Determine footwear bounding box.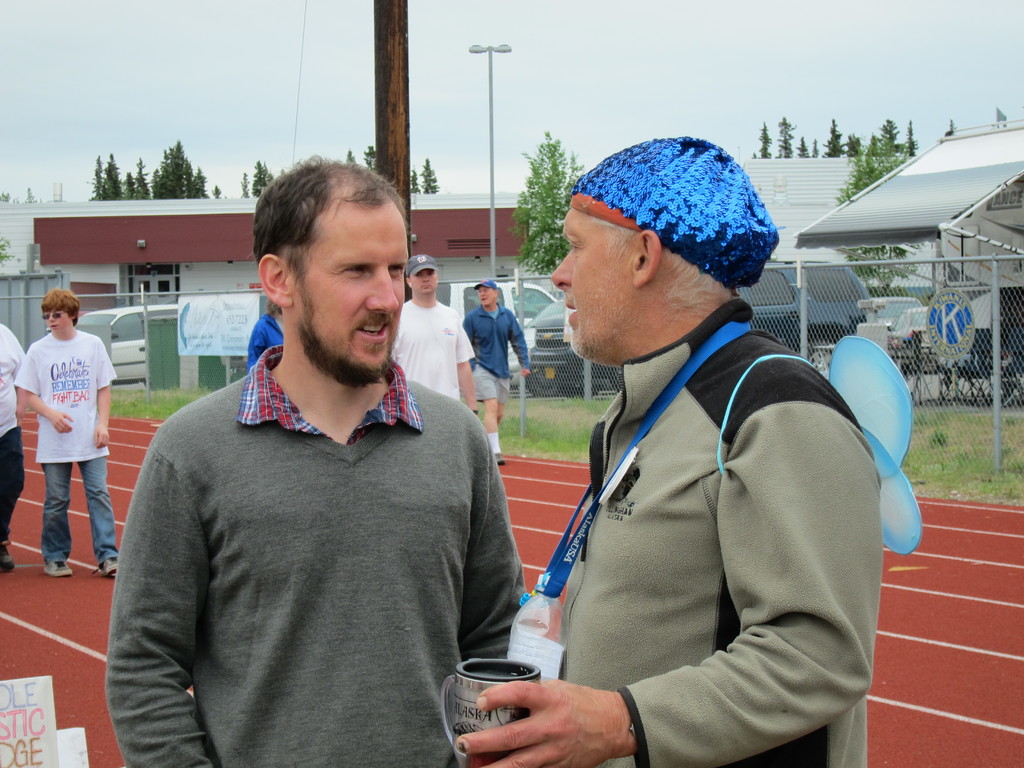
Determined: locate(93, 556, 120, 577).
